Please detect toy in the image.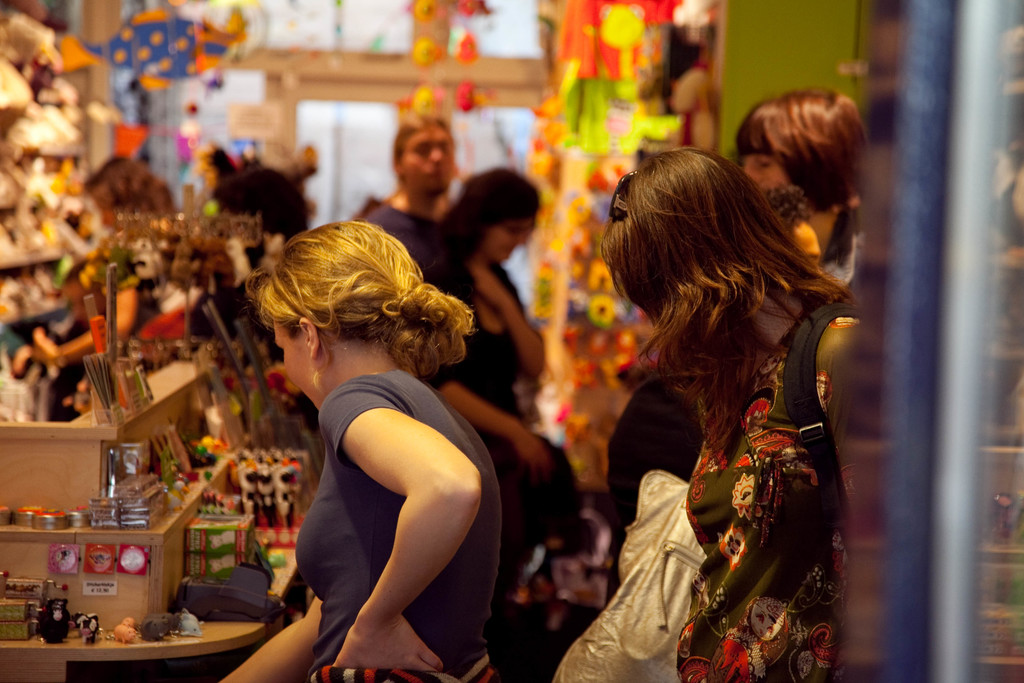
<box>37,581,77,648</box>.
